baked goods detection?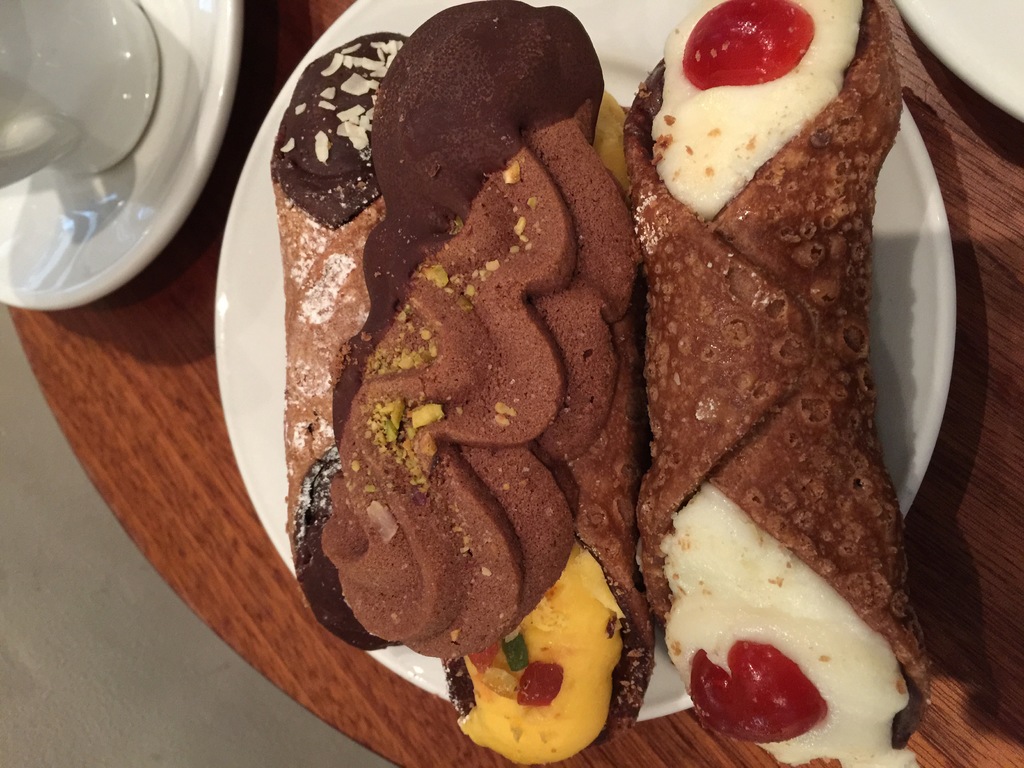
<region>619, 0, 932, 767</region>
